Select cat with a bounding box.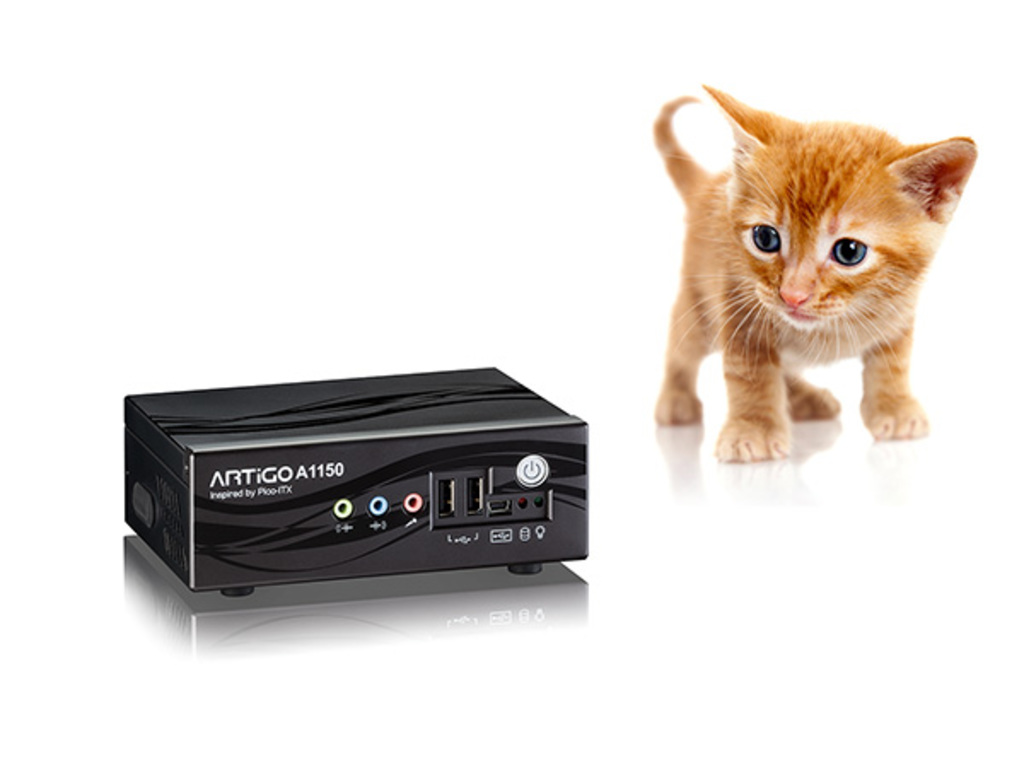
650,82,981,476.
